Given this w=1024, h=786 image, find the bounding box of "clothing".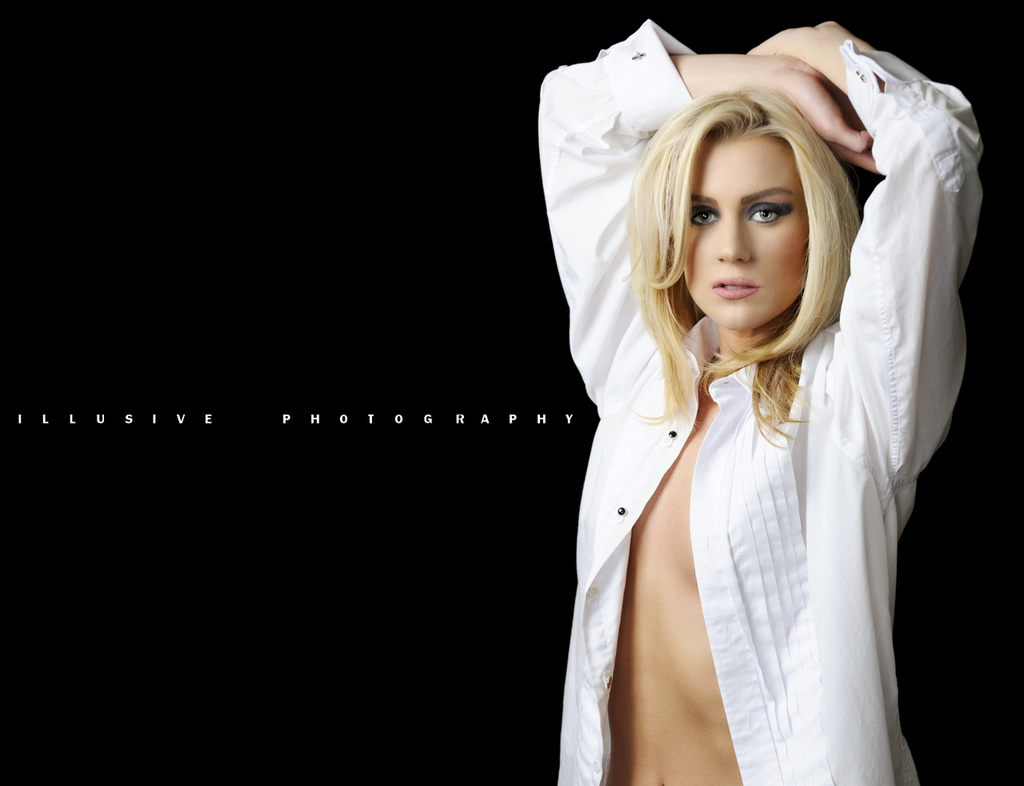
<box>463,65,990,712</box>.
